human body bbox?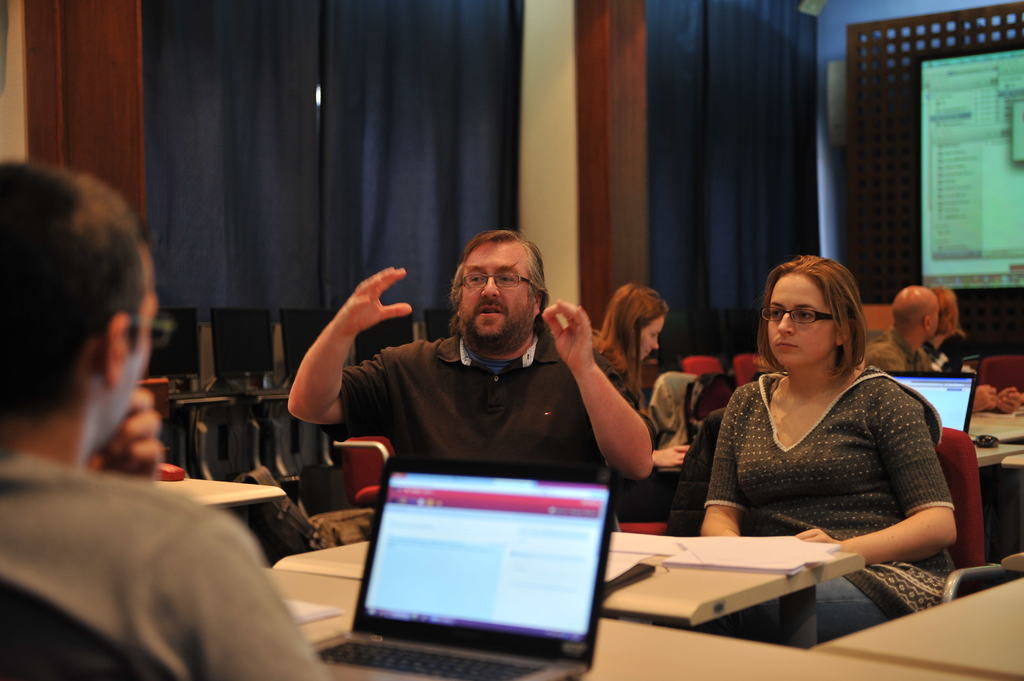
l=645, t=256, r=957, b=618
